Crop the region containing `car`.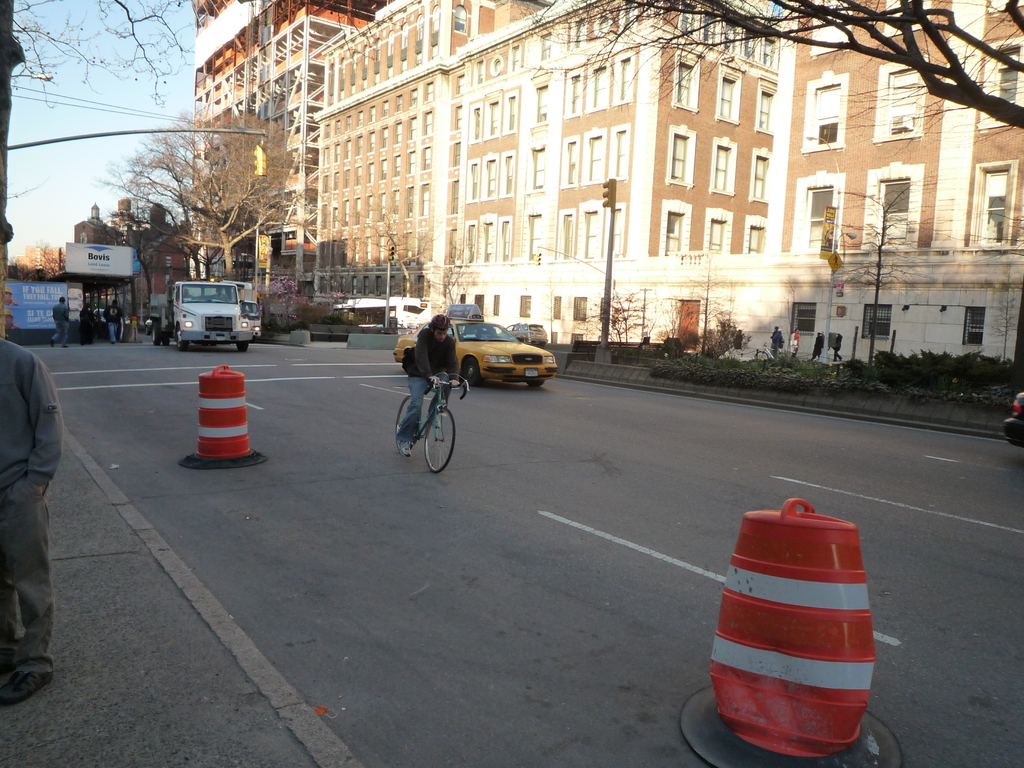
Crop region: box(371, 323, 412, 337).
